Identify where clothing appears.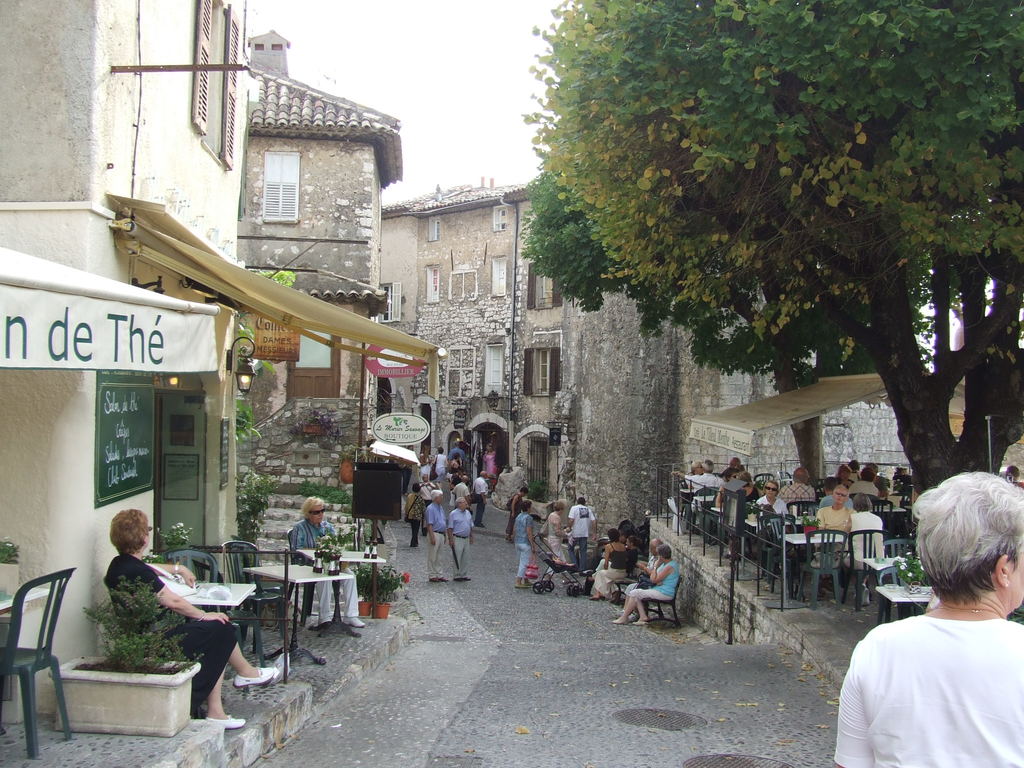
Appears at bbox=[827, 503, 854, 556].
